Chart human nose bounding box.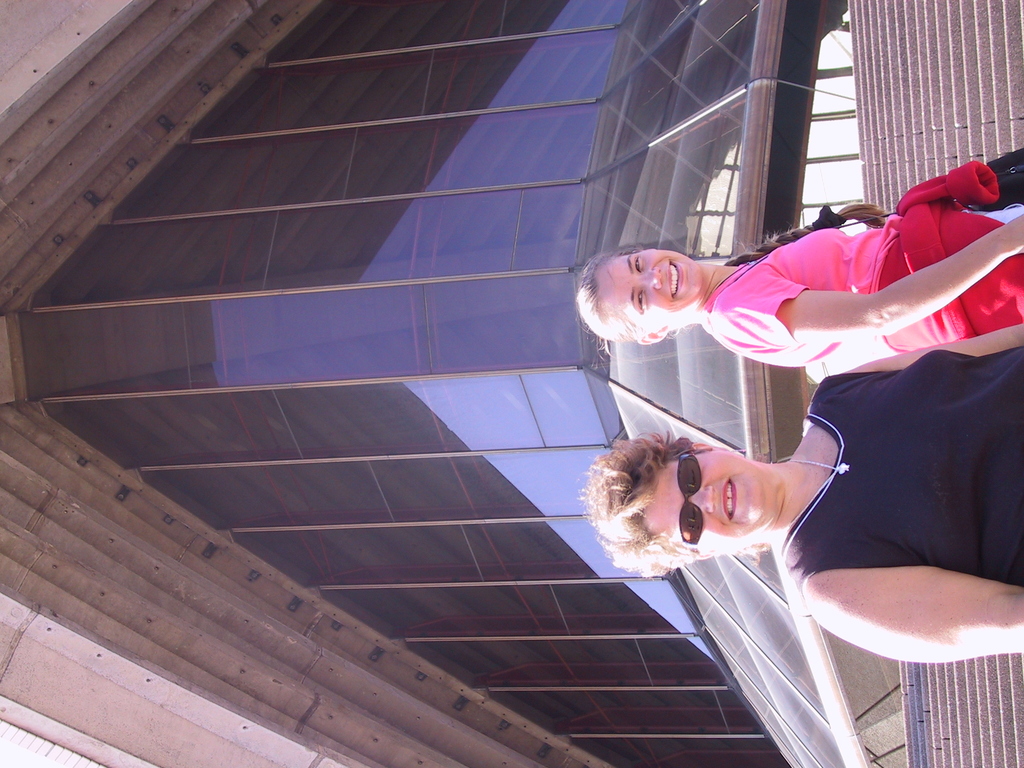
Charted: [x1=636, y1=267, x2=662, y2=289].
